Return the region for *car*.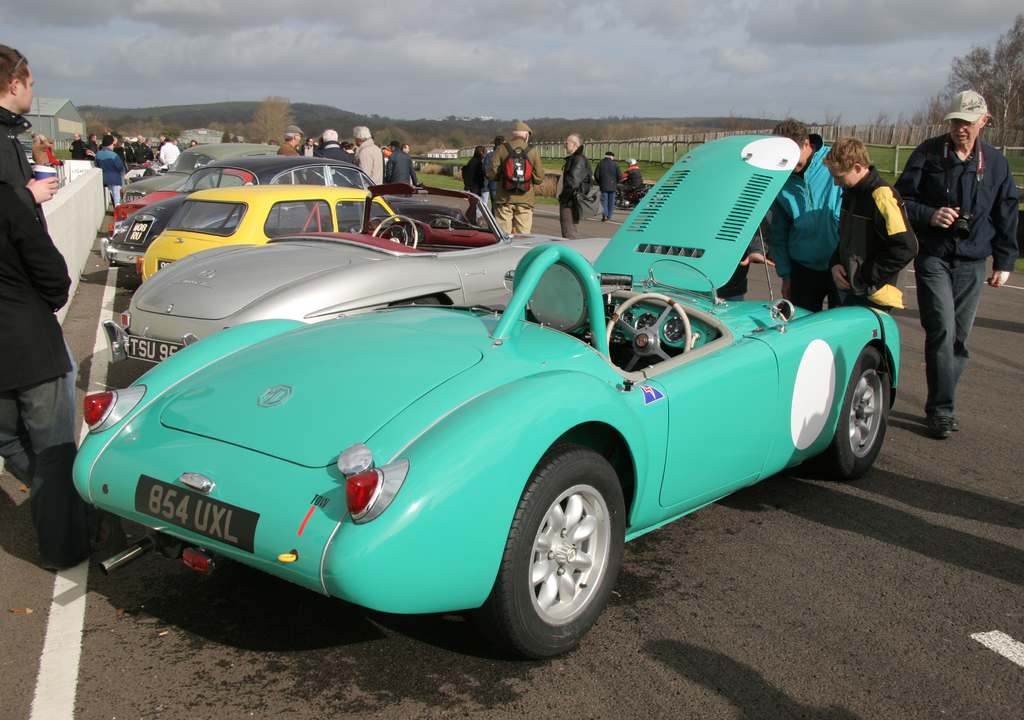
{"left": 49, "top": 192, "right": 910, "bottom": 655}.
